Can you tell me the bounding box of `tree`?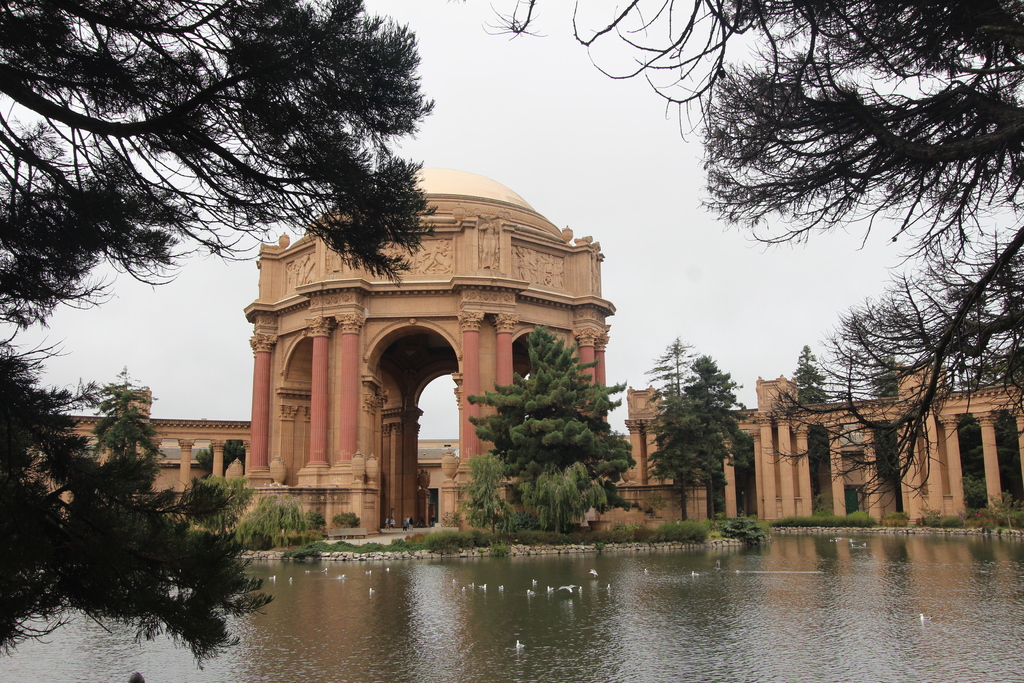
<bbox>684, 352, 748, 424</bbox>.
